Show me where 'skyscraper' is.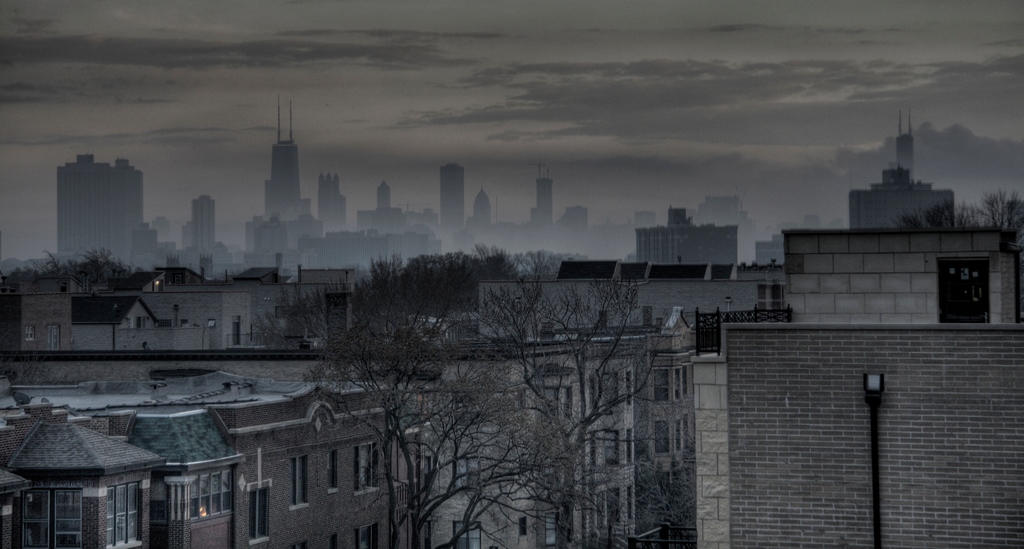
'skyscraper' is at 262, 92, 300, 224.
